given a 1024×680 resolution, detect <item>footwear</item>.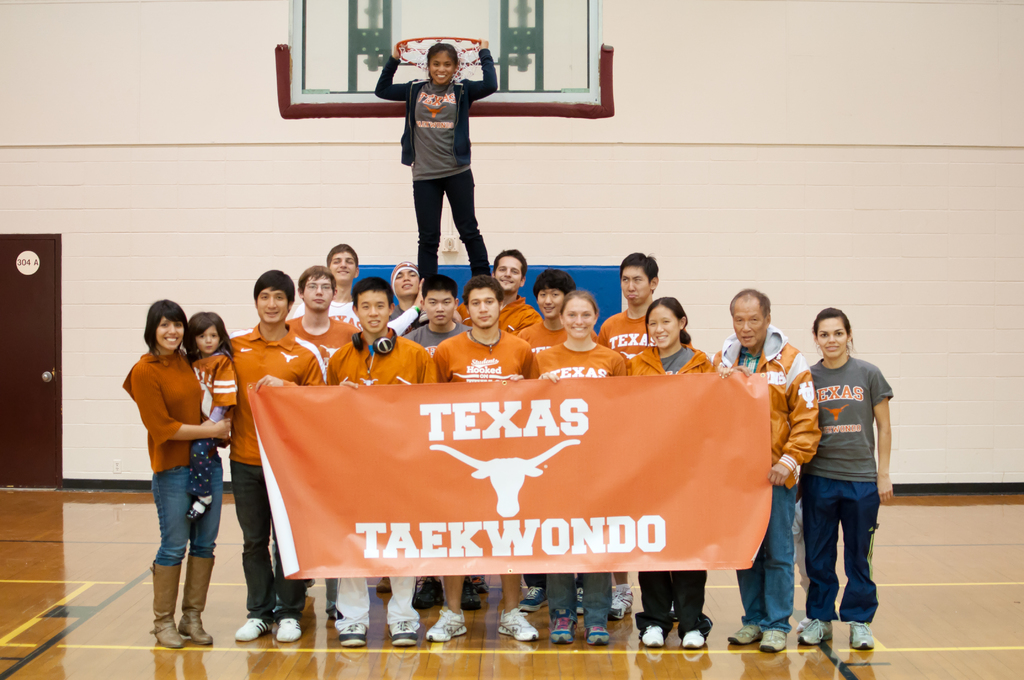
bbox=[413, 576, 444, 608].
